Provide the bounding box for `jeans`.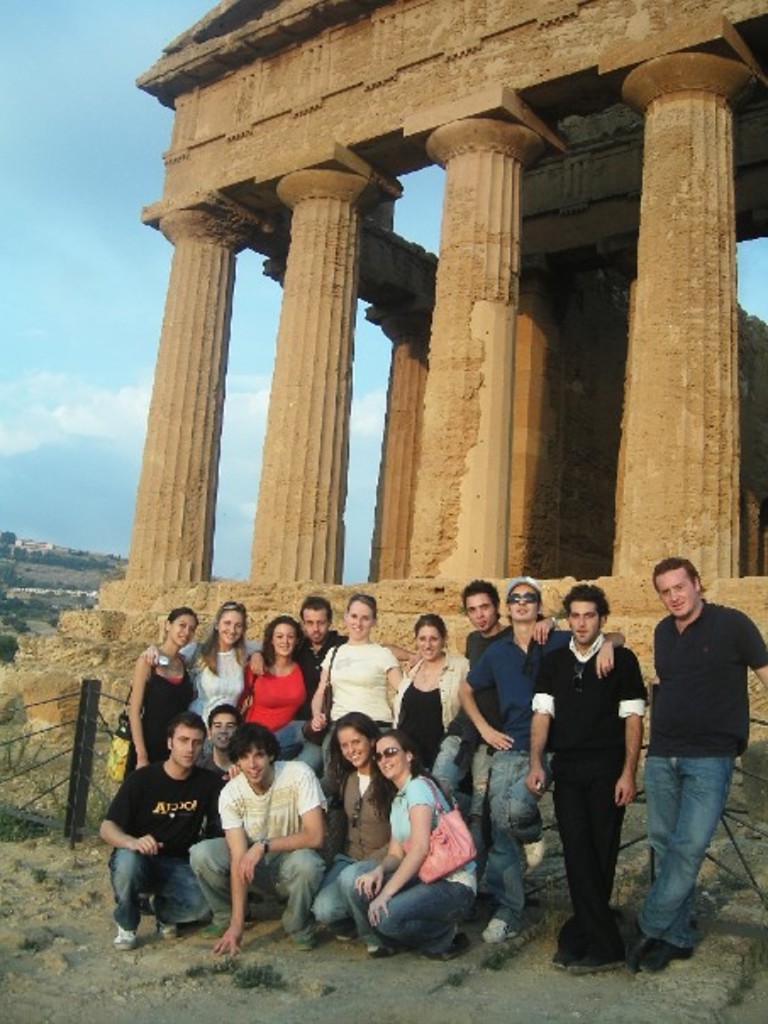
detection(349, 853, 476, 958).
